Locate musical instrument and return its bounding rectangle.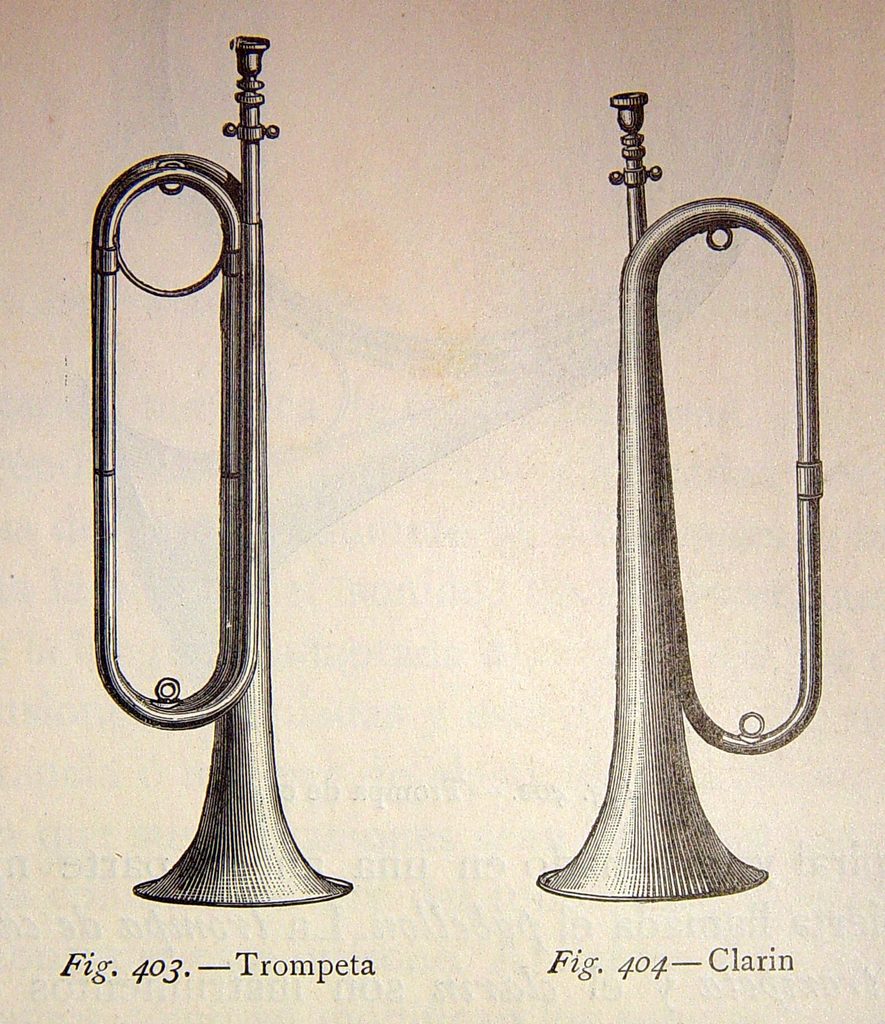
<box>515,156,856,833</box>.
